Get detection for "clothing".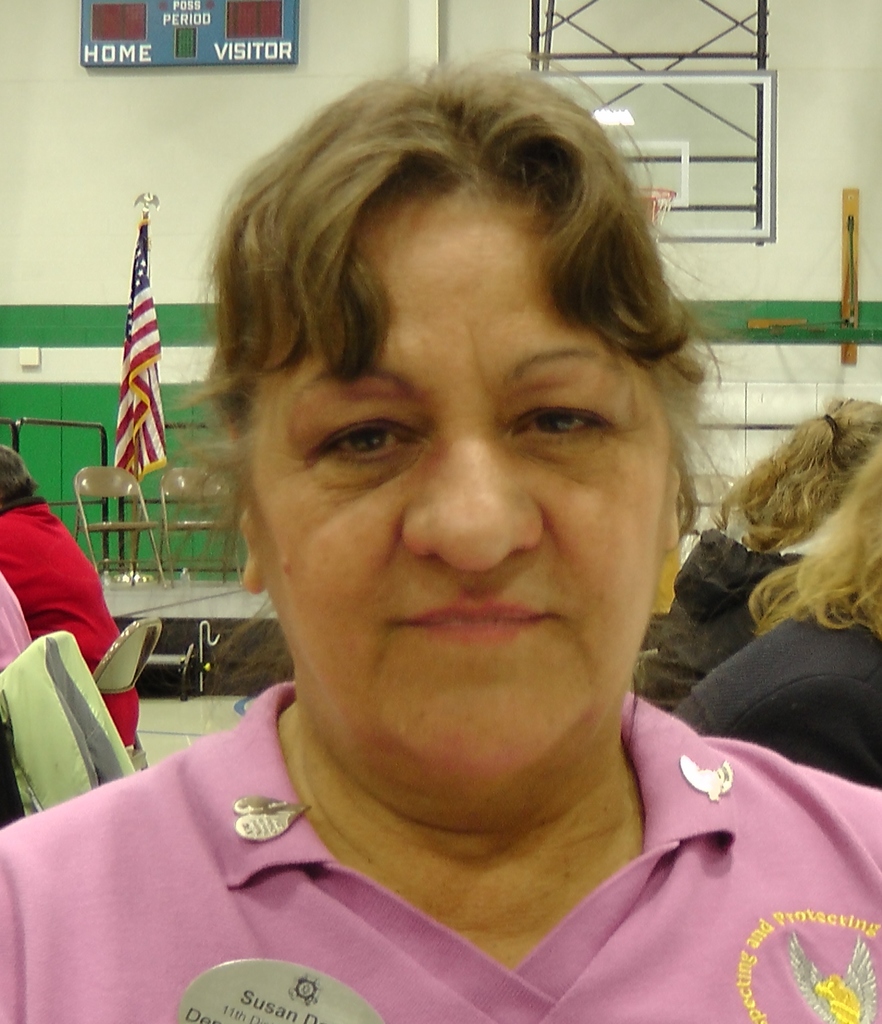
Detection: detection(0, 698, 797, 1012).
